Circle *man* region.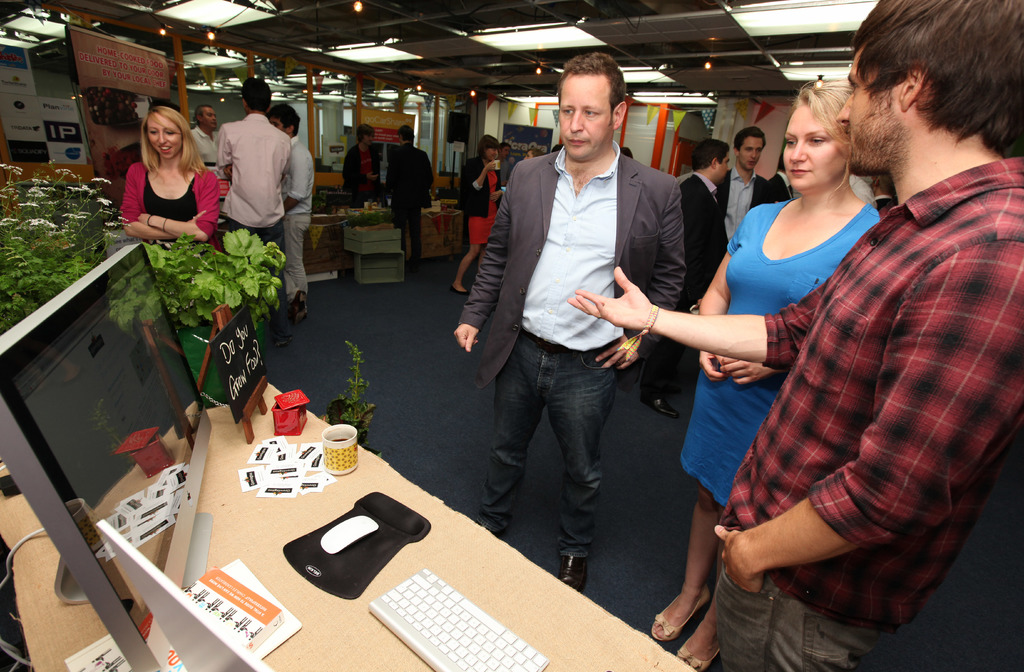
Region: 344/127/381/196.
